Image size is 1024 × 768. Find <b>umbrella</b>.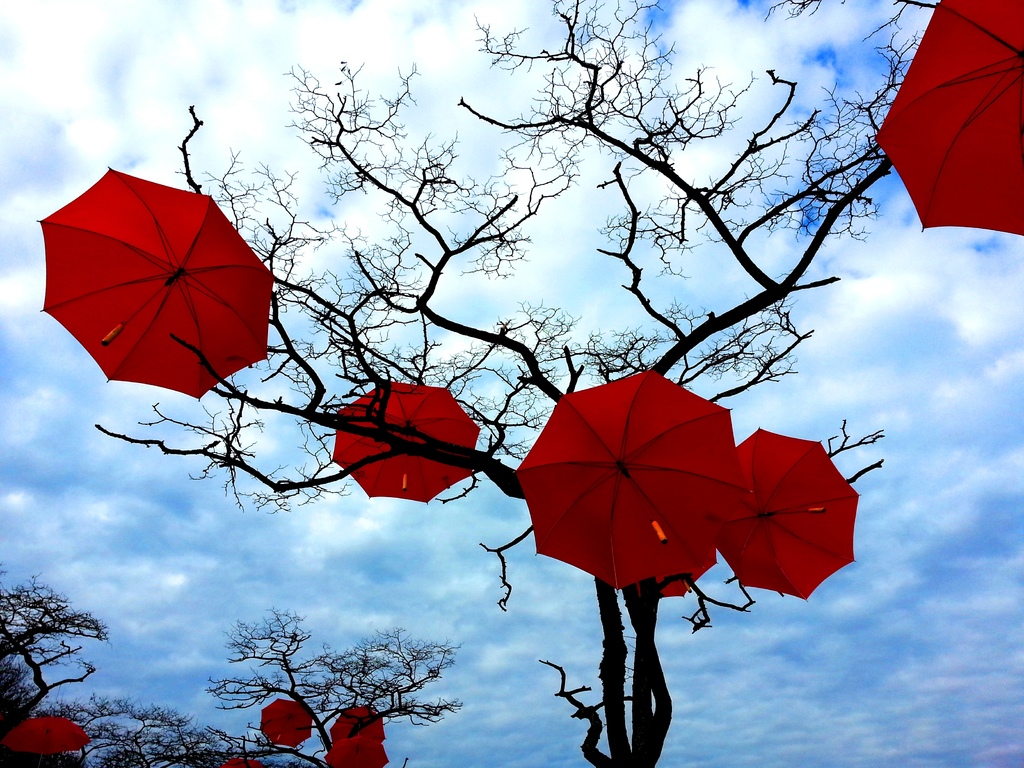
box(41, 166, 276, 401).
